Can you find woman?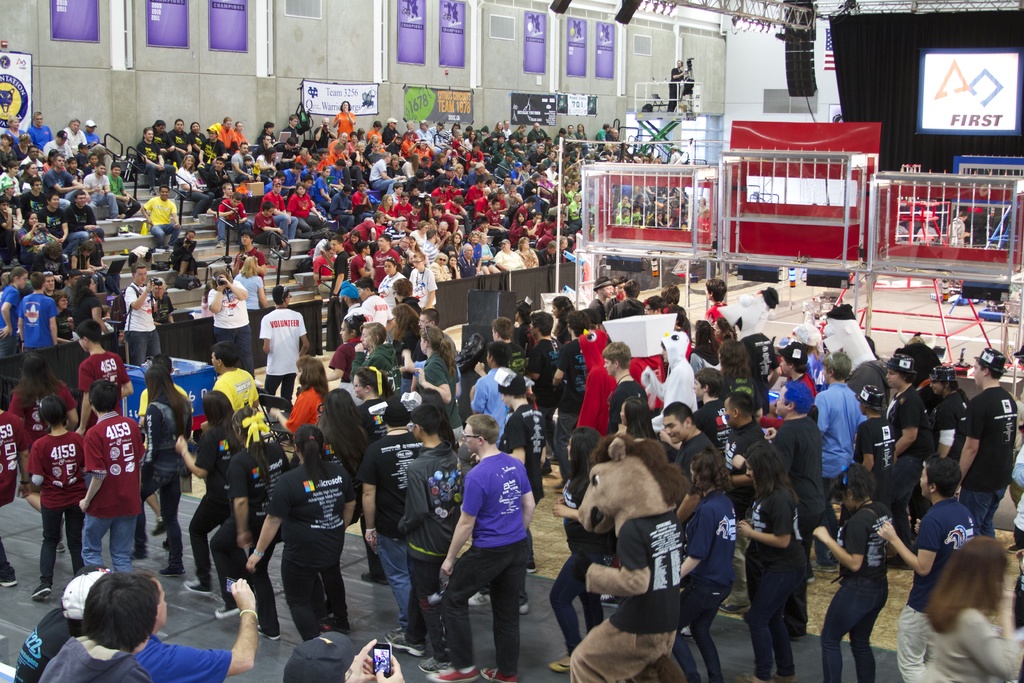
Yes, bounding box: (719,440,819,682).
